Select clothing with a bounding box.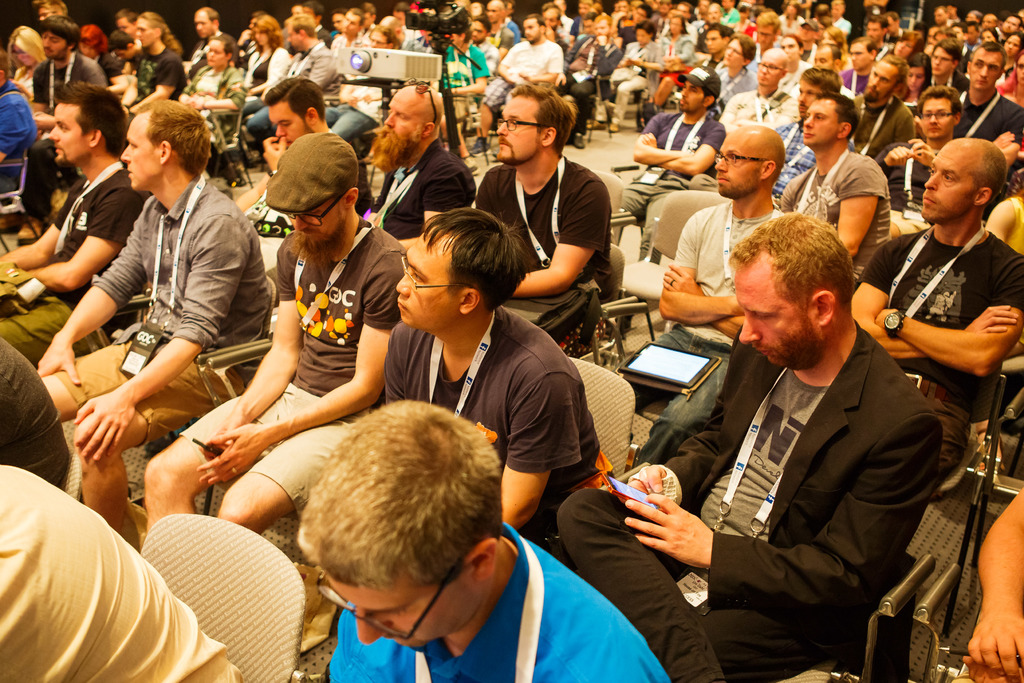
l=717, t=66, r=755, b=104.
